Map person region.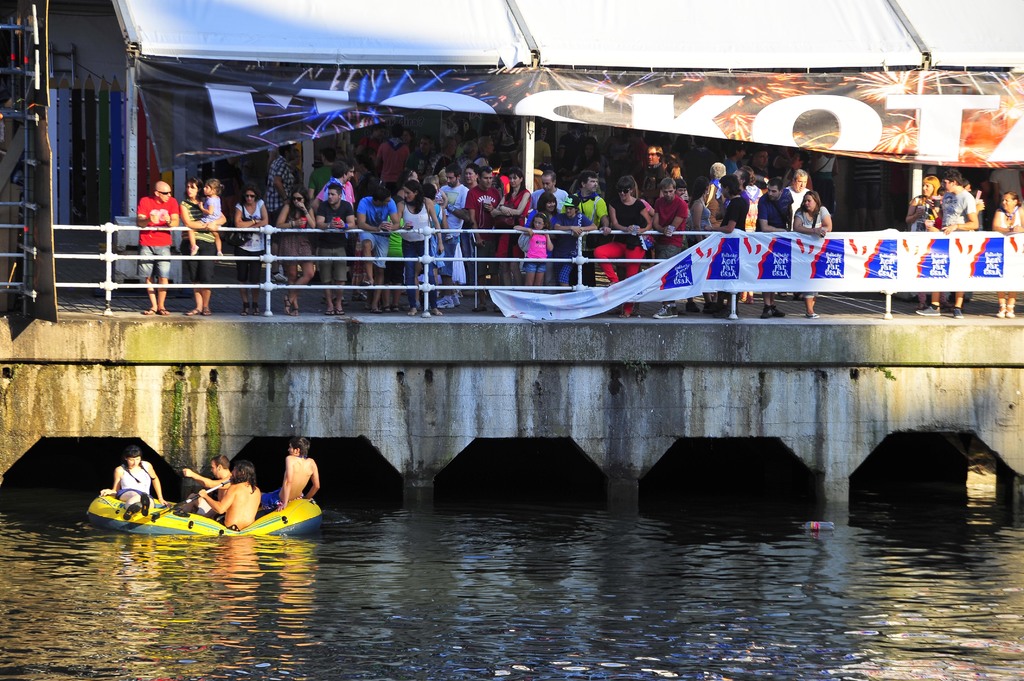
Mapped to pyautogui.locateOnScreen(318, 160, 355, 206).
